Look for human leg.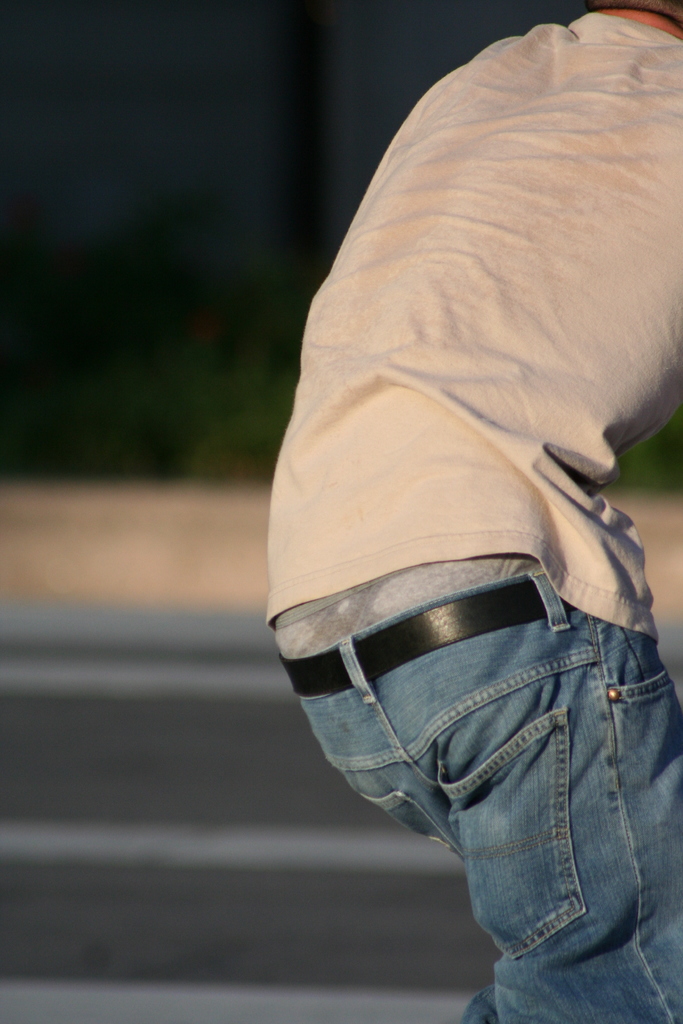
Found: rect(265, 554, 498, 1020).
